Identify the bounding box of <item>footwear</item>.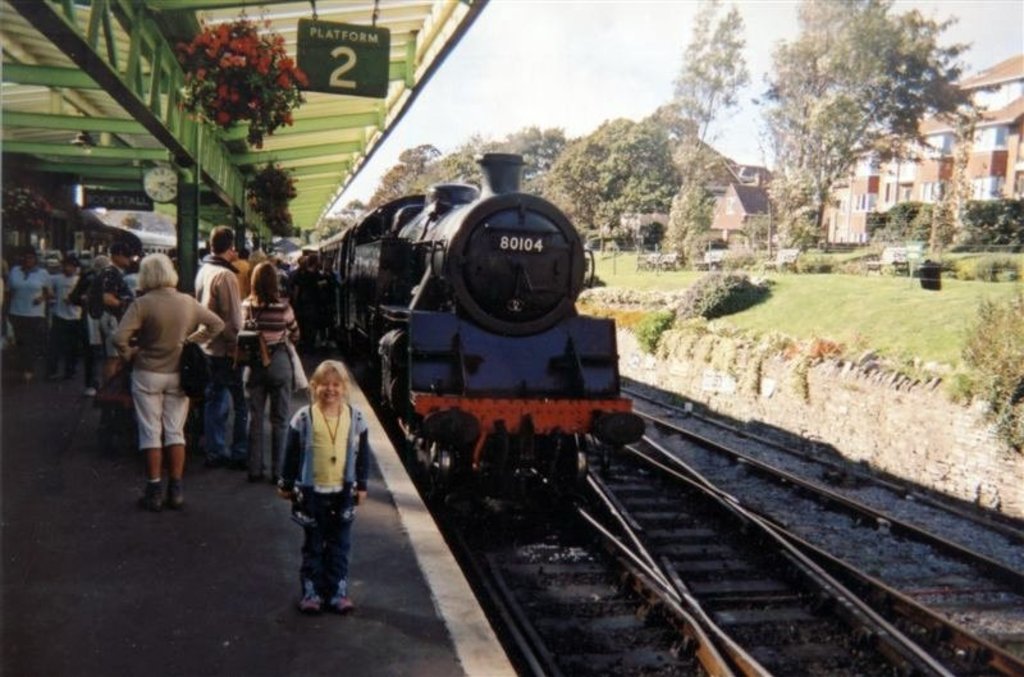
[left=138, top=480, right=161, bottom=512].
